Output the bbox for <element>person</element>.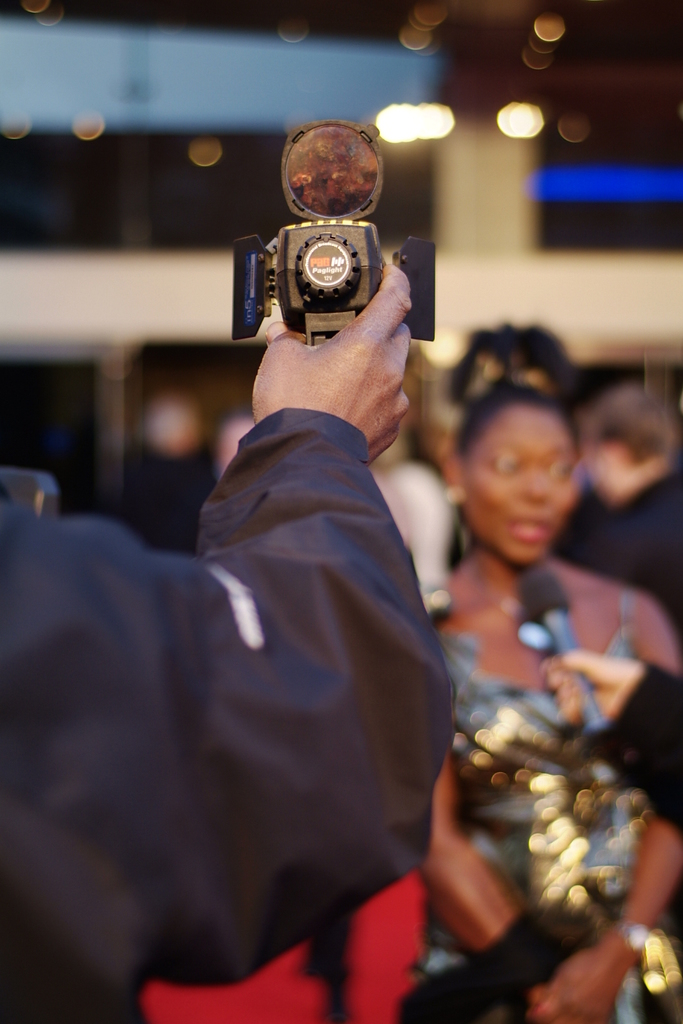
<bbox>542, 651, 682, 835</bbox>.
